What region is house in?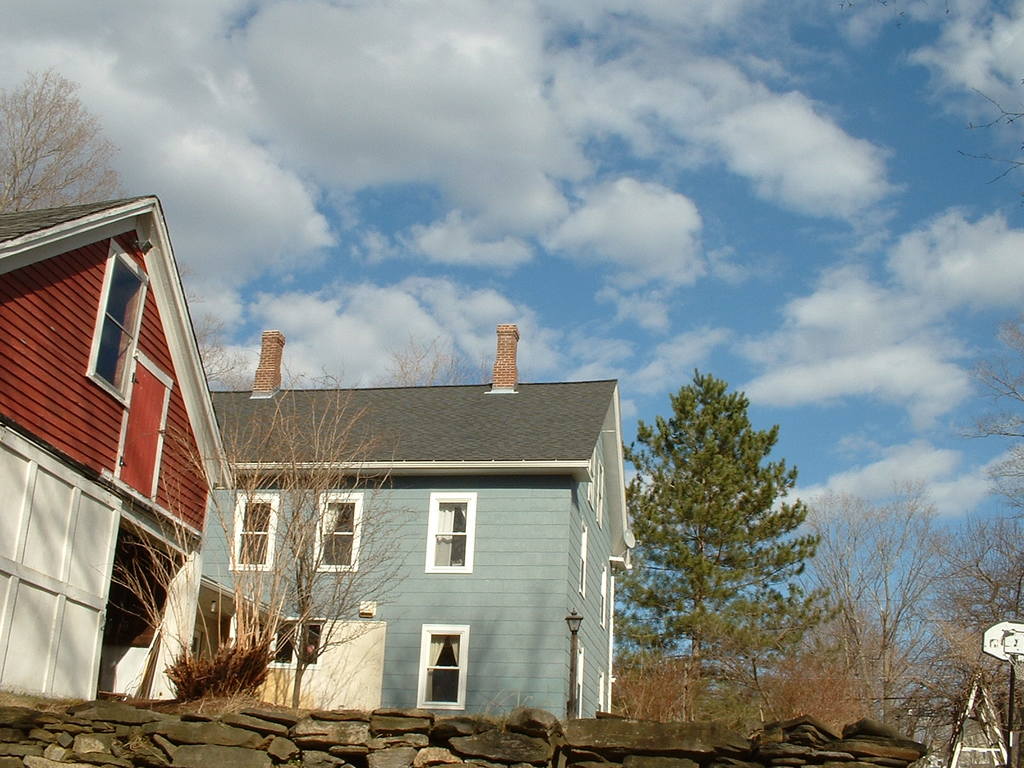
[left=0, top=195, right=246, bottom=709].
